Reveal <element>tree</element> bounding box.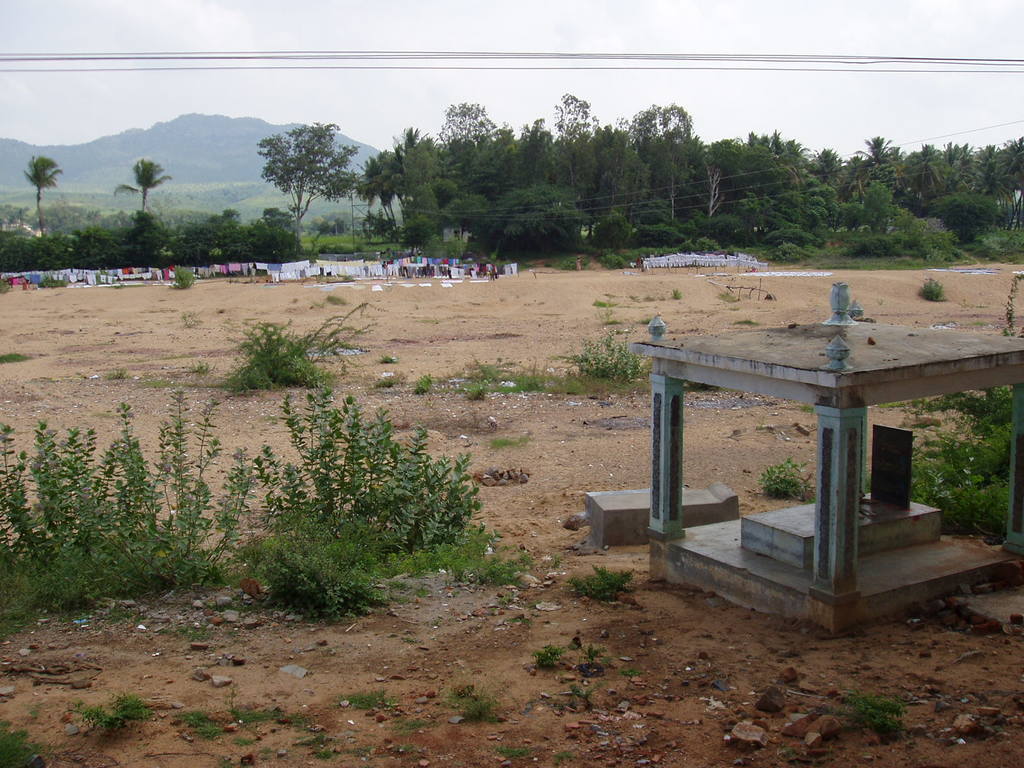
Revealed: l=251, t=113, r=364, b=252.
